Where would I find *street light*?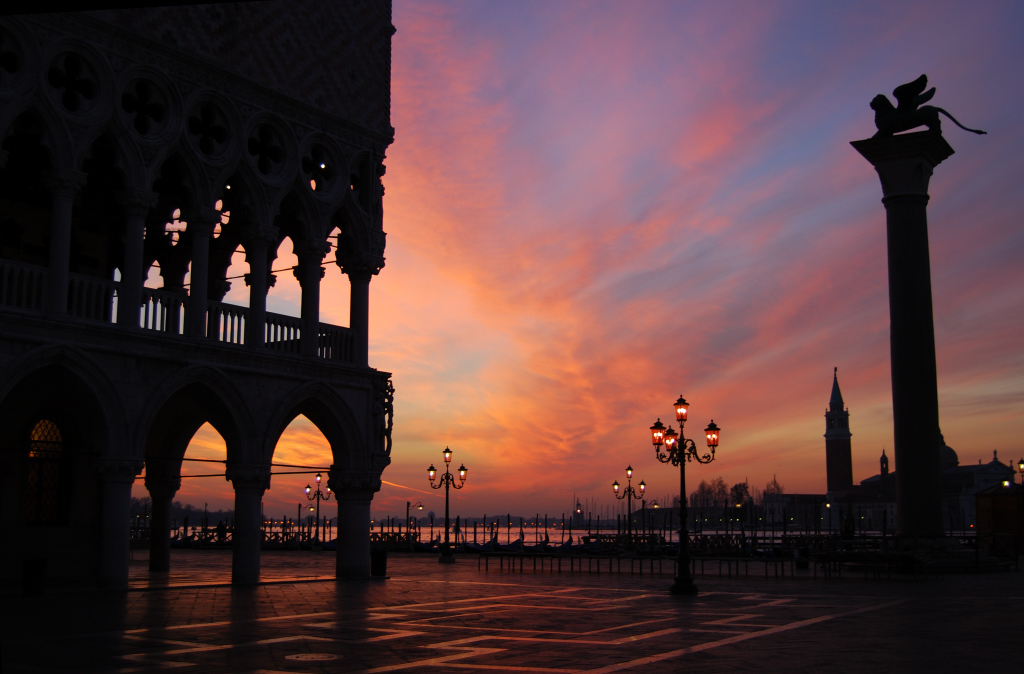
At x1=638, y1=497, x2=658, y2=537.
